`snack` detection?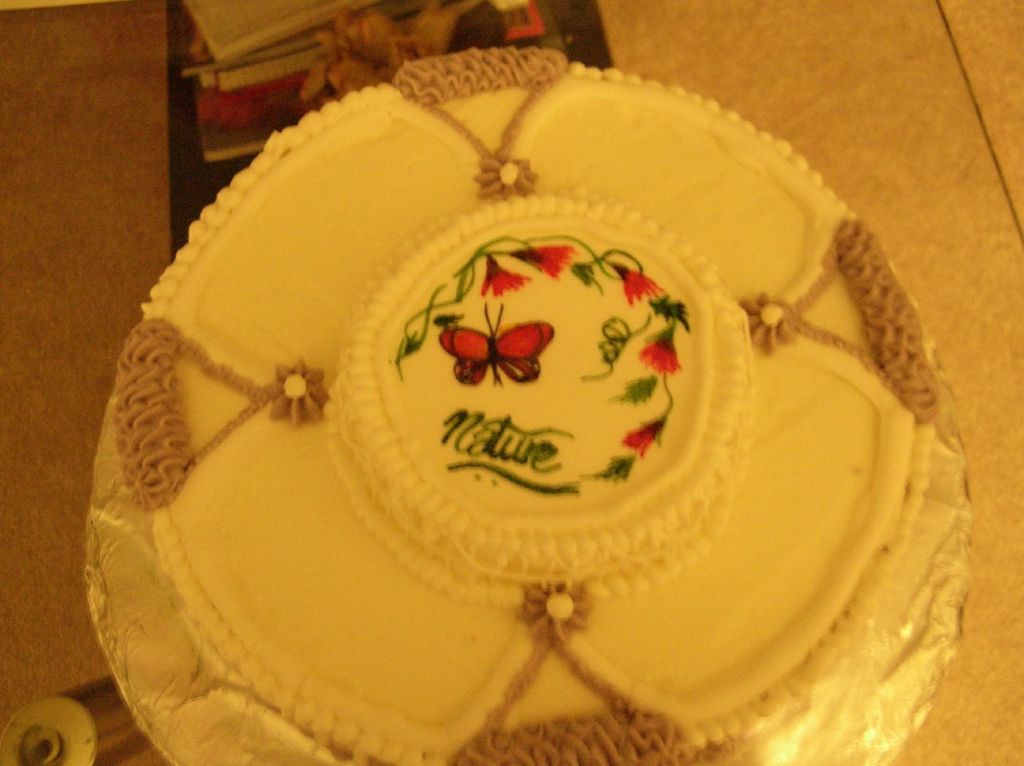
(left=90, top=56, right=1001, bottom=765)
